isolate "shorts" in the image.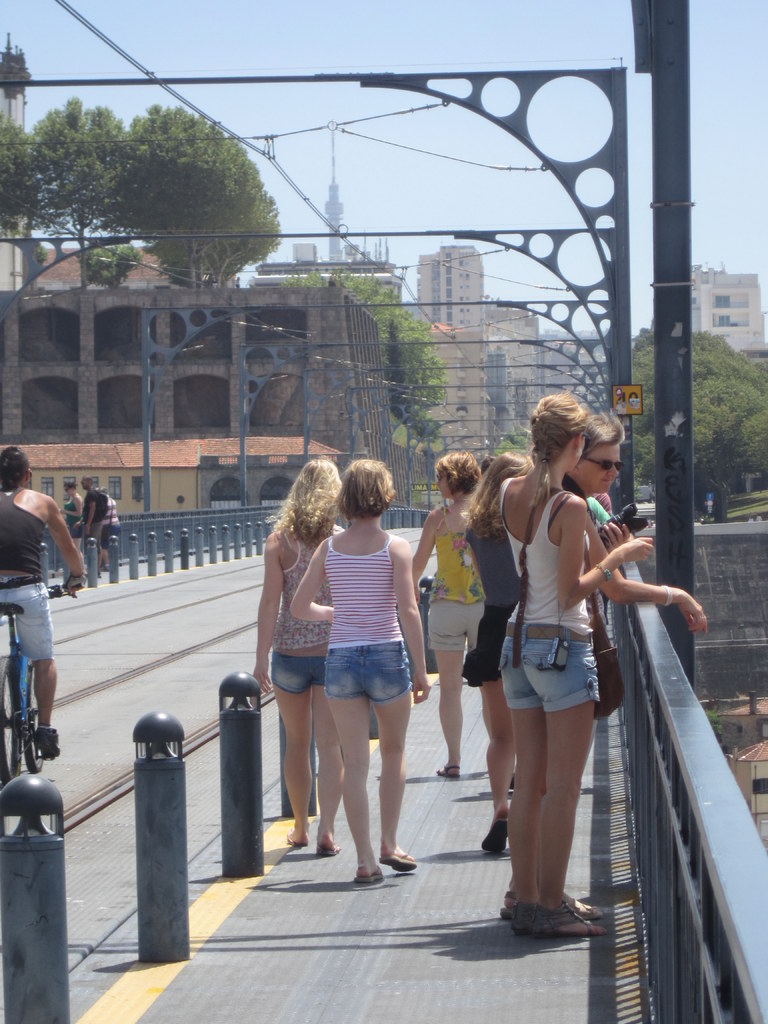
Isolated region: [266, 659, 327, 693].
